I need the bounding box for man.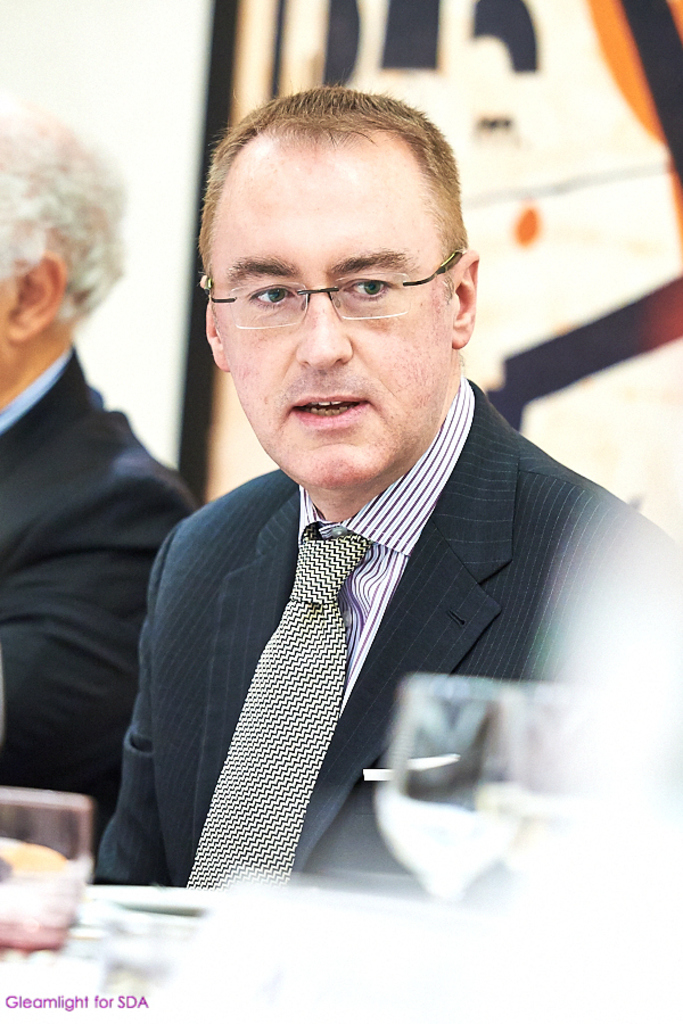
Here it is: x1=97, y1=83, x2=682, y2=932.
